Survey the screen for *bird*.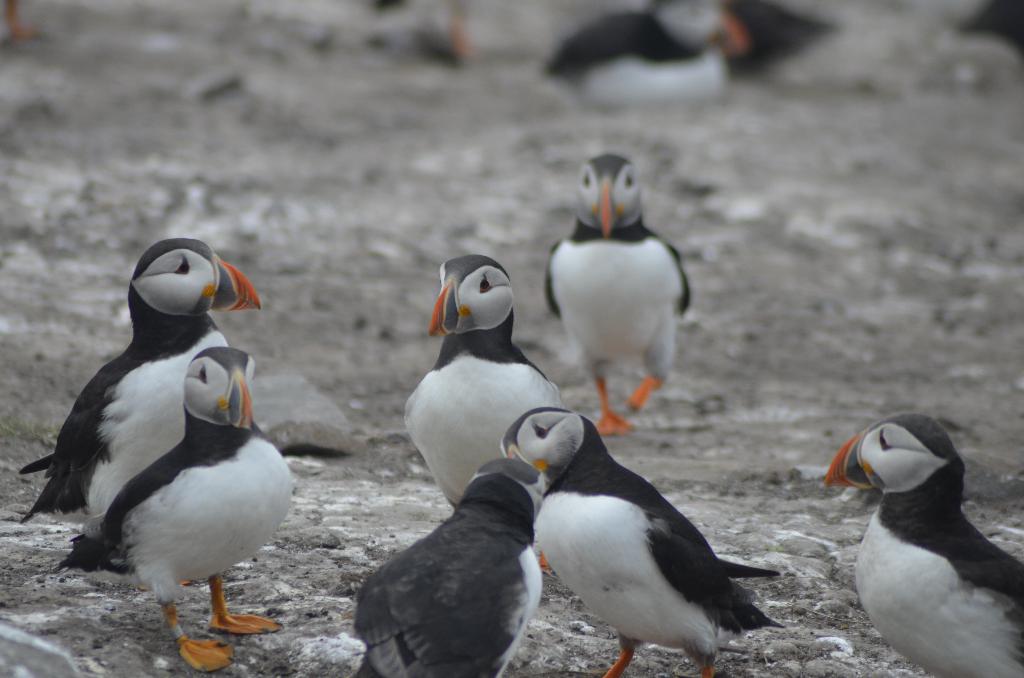
Survey found: <box>58,343,291,674</box>.
